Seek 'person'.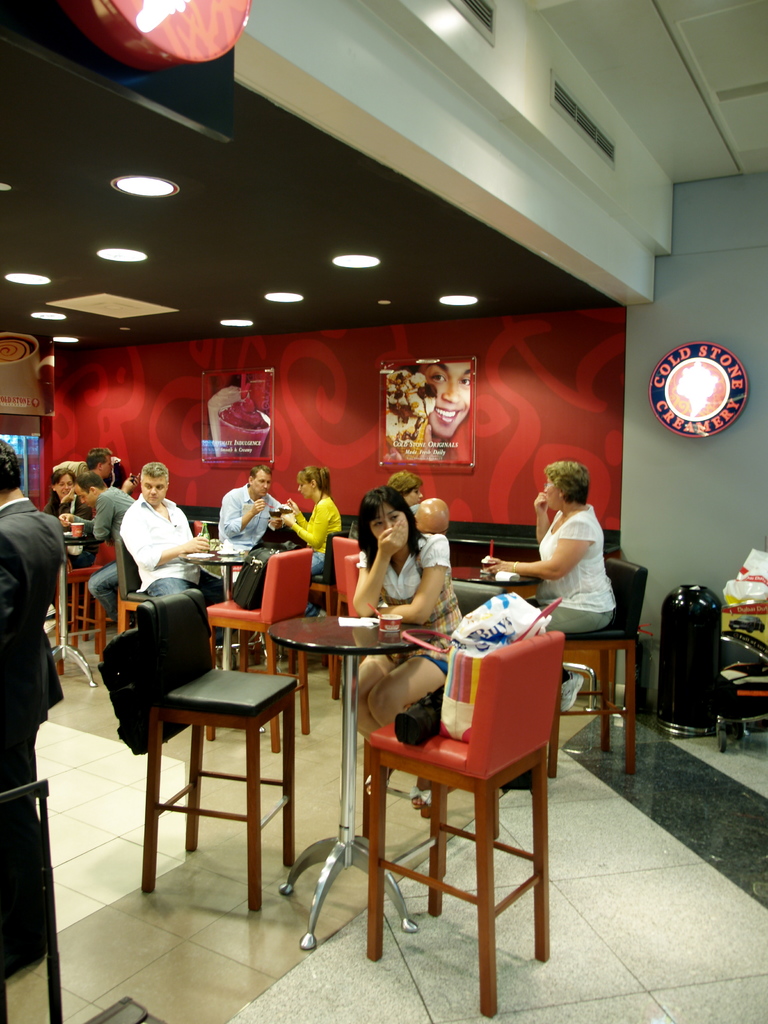
417:357:471:455.
